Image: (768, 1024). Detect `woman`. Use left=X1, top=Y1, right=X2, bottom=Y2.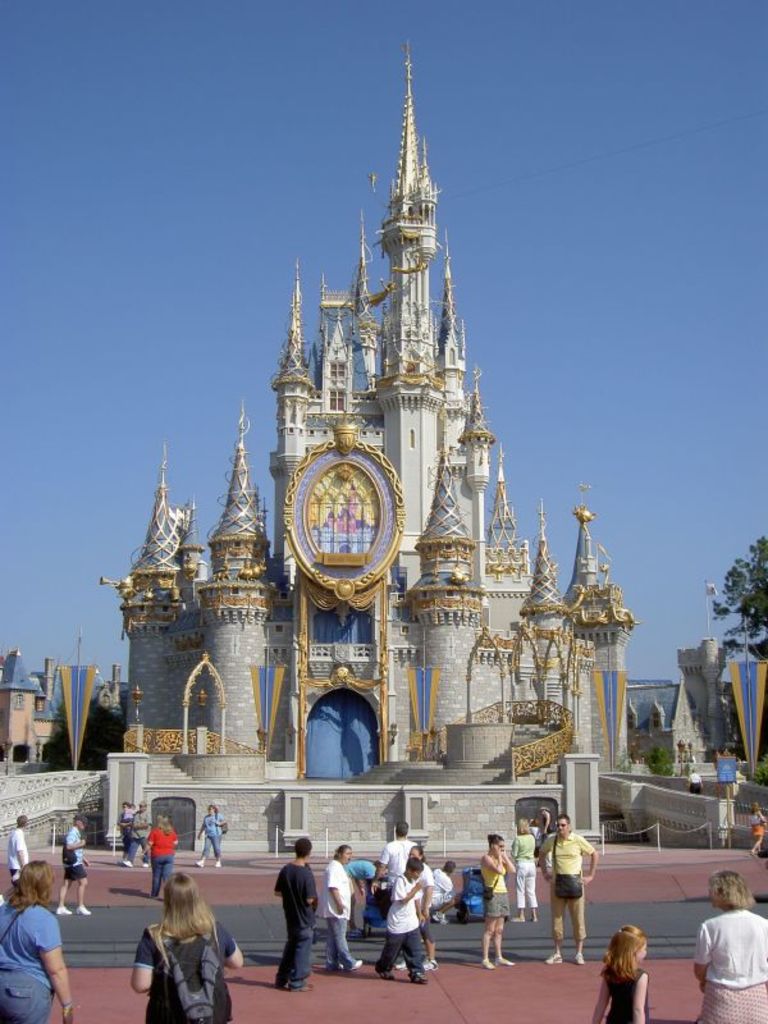
left=694, top=872, right=767, bottom=1023.
